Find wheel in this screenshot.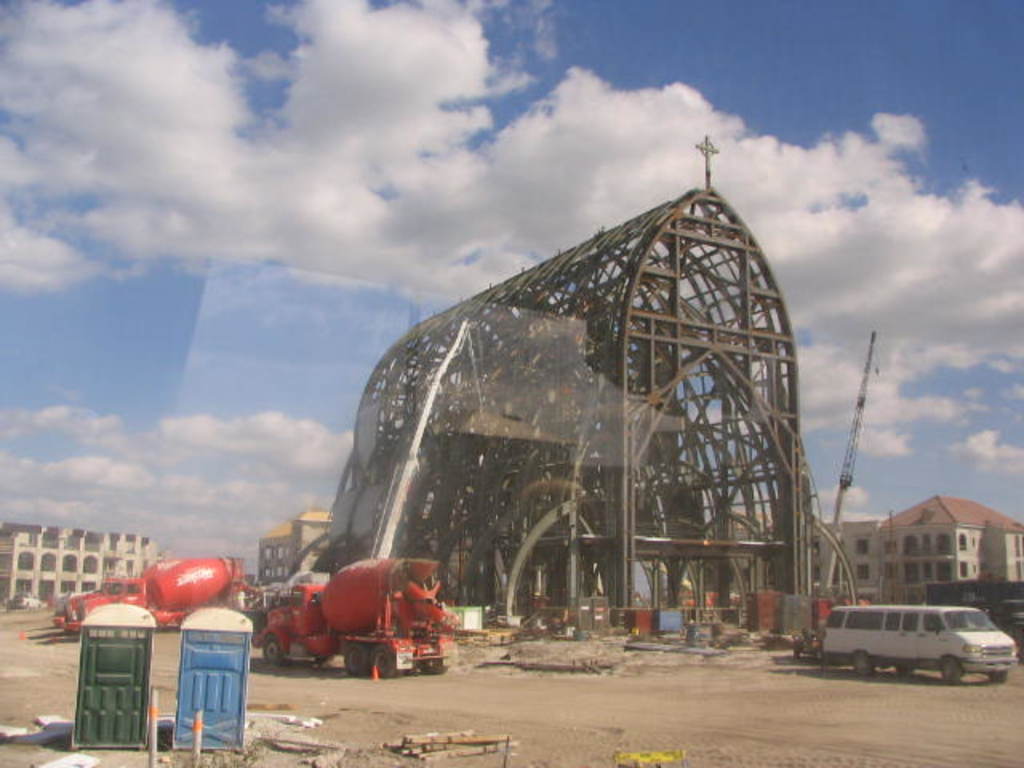
The bounding box for wheel is l=264, t=634, r=285, b=667.
